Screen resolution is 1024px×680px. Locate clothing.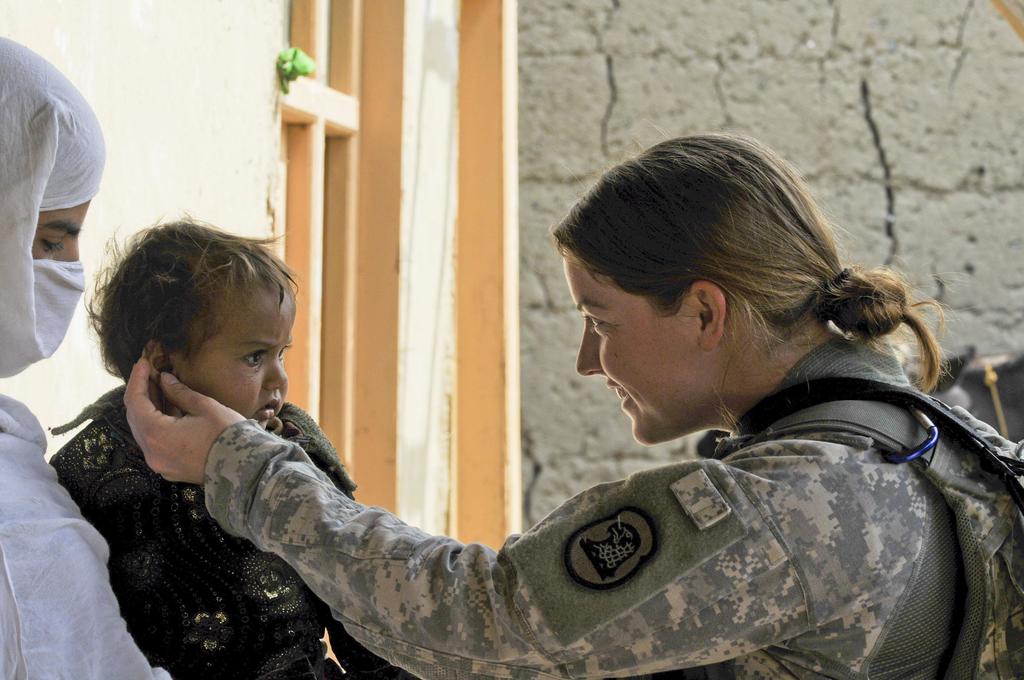
42,382,364,679.
